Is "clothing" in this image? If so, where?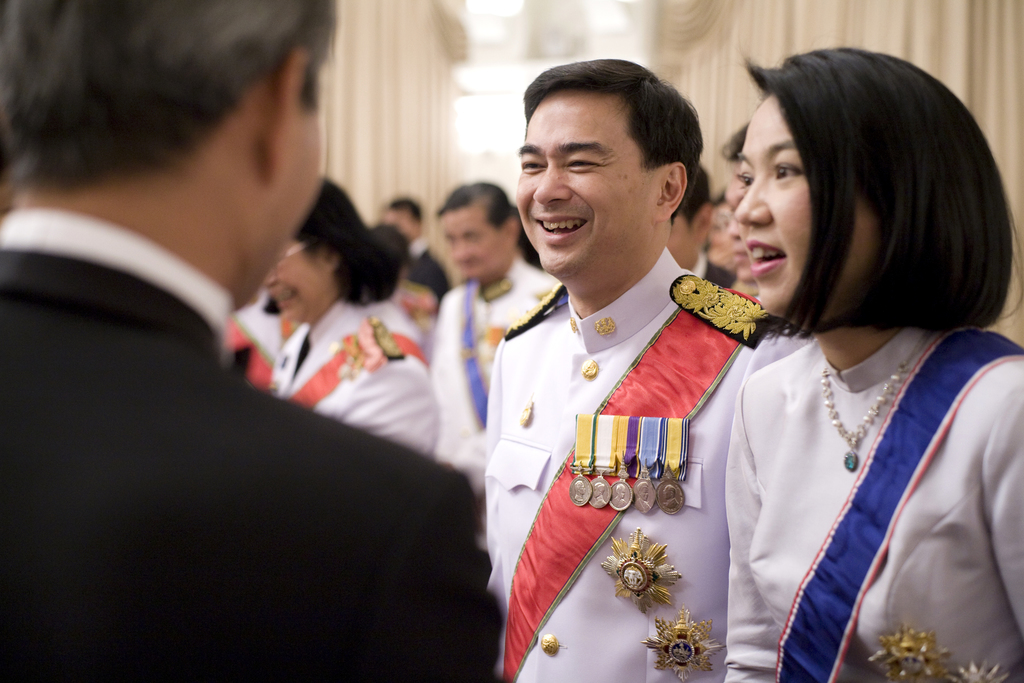
Yes, at x1=430 y1=255 x2=560 y2=483.
